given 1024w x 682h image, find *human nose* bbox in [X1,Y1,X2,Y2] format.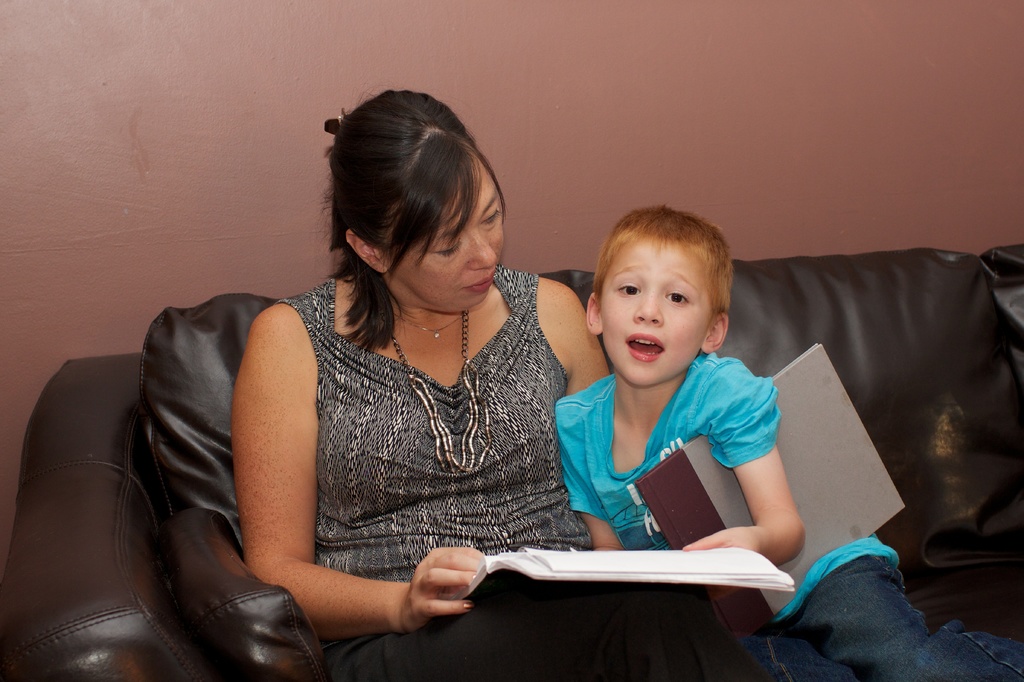
[470,230,496,267].
